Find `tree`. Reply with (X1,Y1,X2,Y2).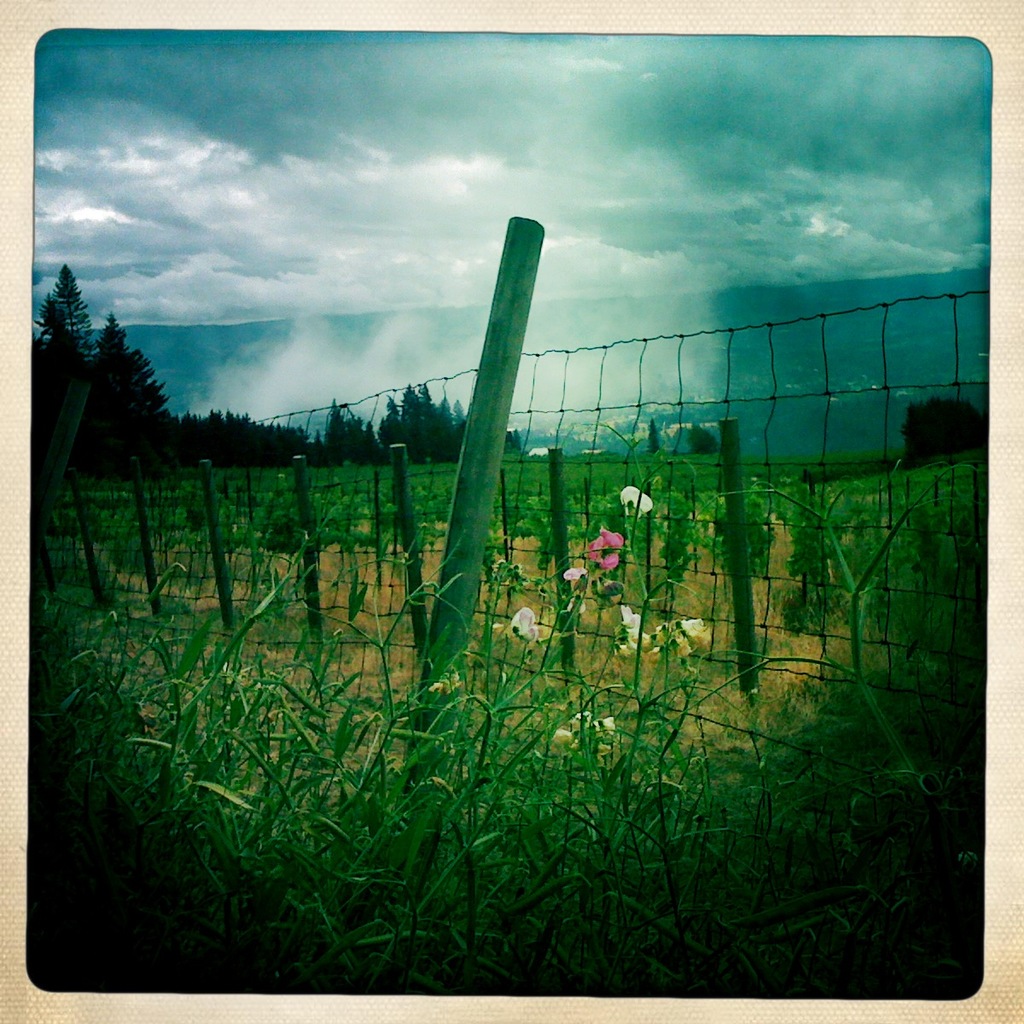
(188,409,323,501).
